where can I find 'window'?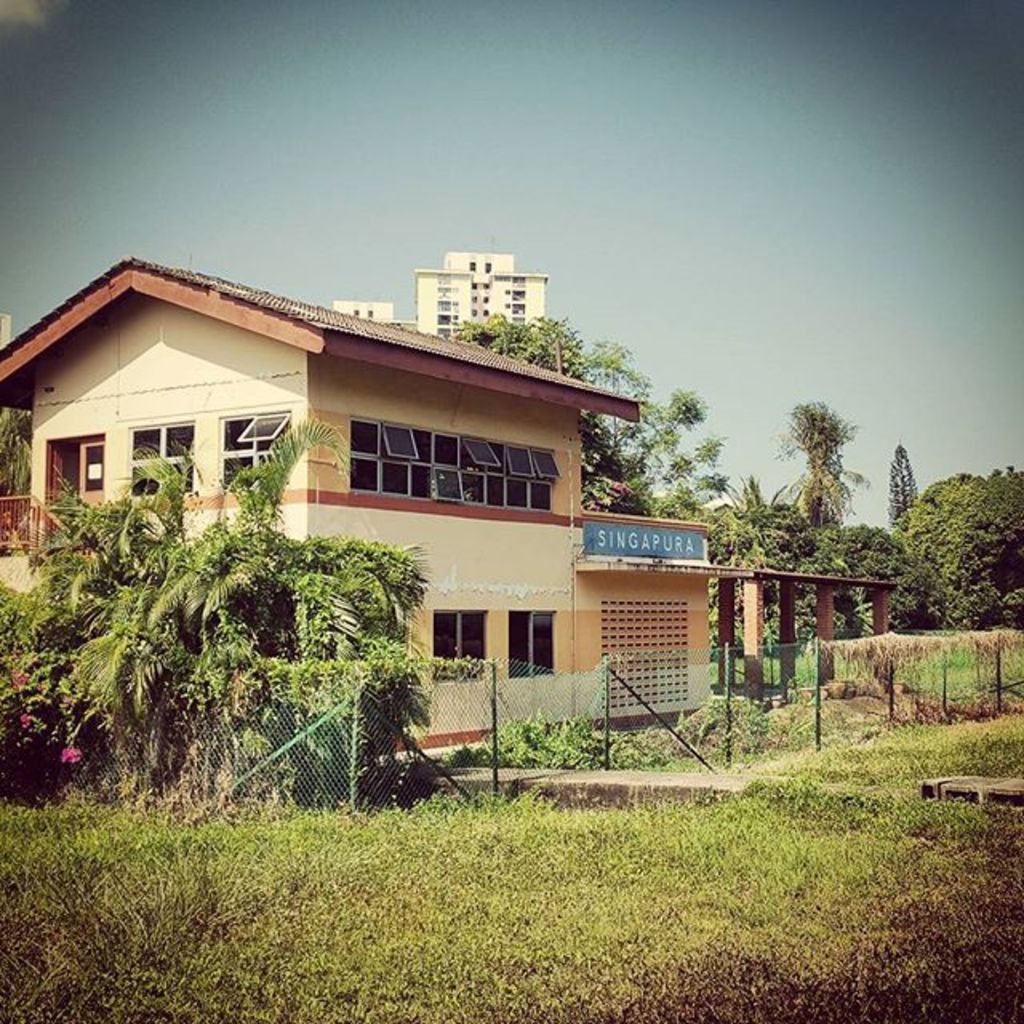
You can find it at {"x1": 469, "y1": 262, "x2": 475, "y2": 270}.
